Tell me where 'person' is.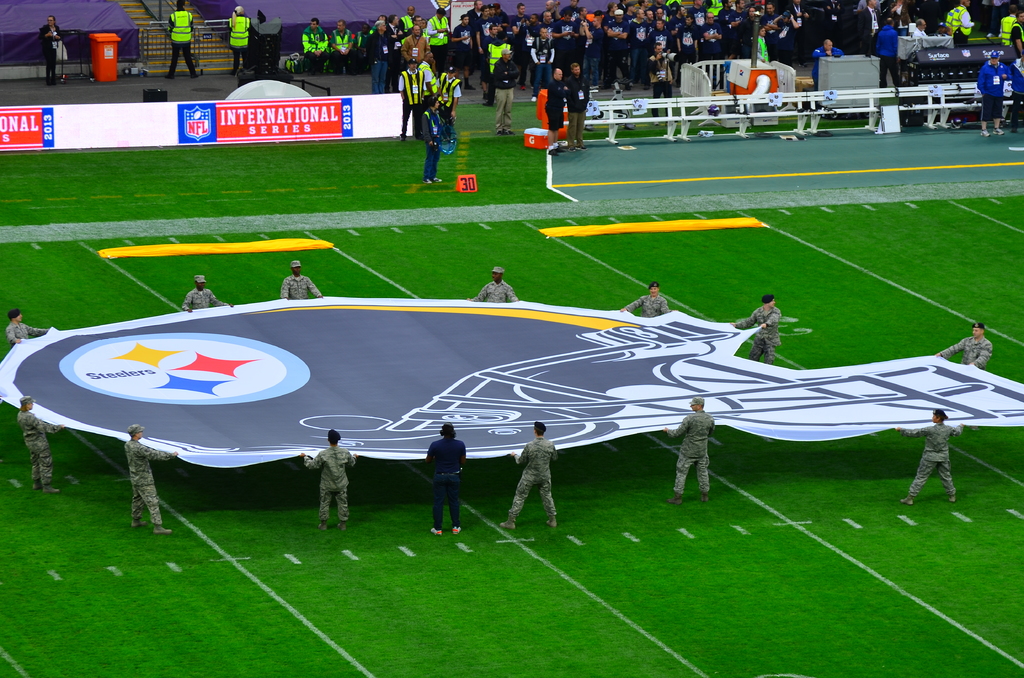
'person' is at [892, 411, 966, 502].
